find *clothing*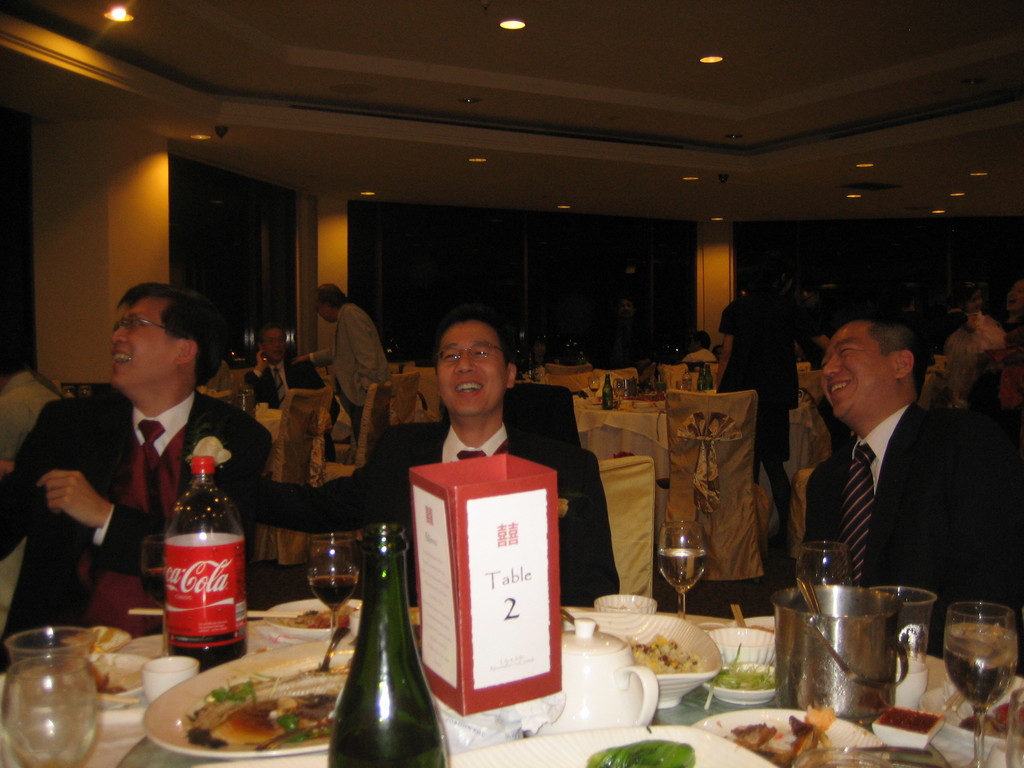
310/313/391/424
